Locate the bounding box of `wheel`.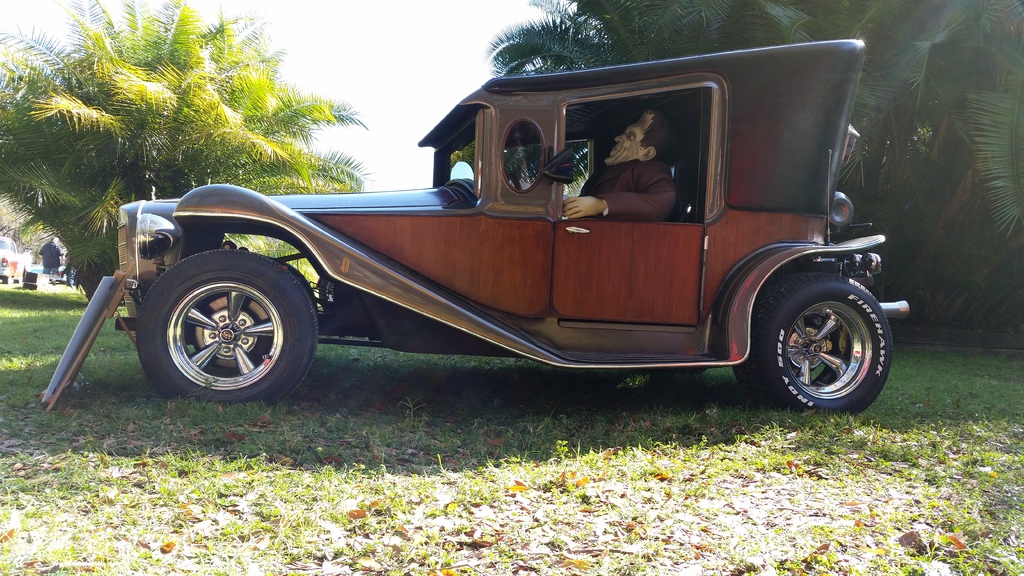
Bounding box: locate(759, 259, 885, 401).
